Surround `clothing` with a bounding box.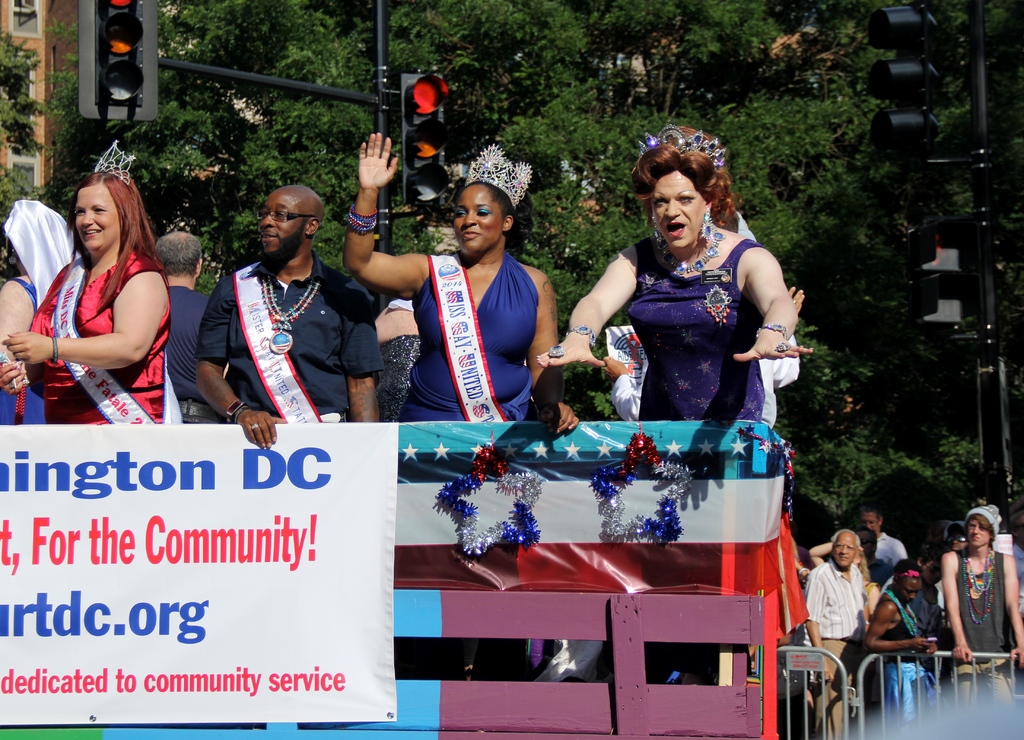
crop(164, 286, 246, 416).
